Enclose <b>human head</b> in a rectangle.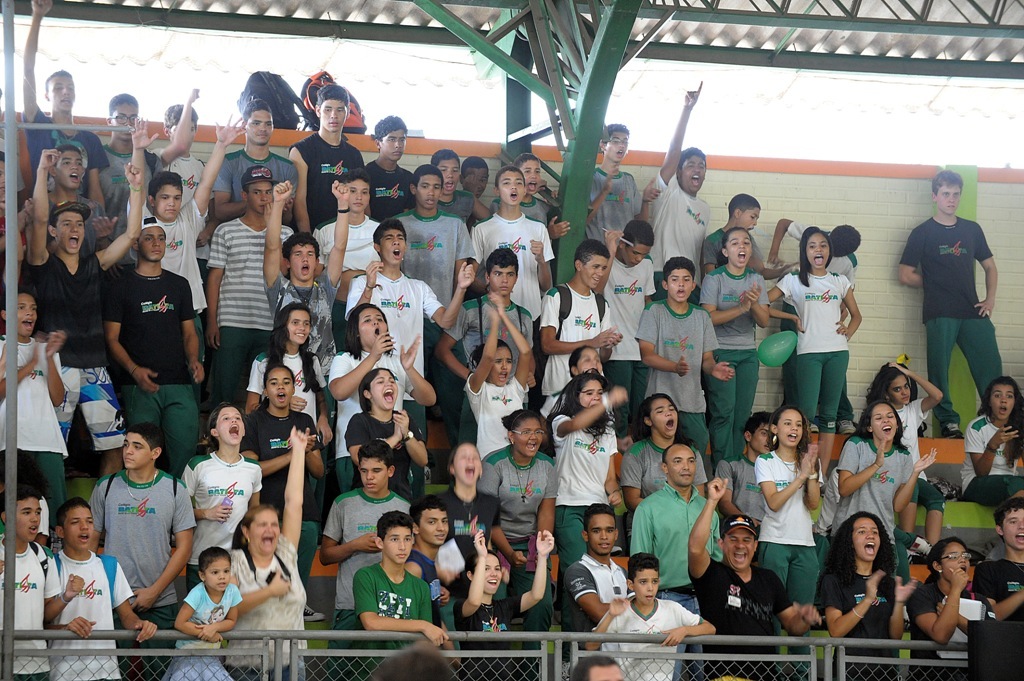
detection(503, 408, 543, 461).
